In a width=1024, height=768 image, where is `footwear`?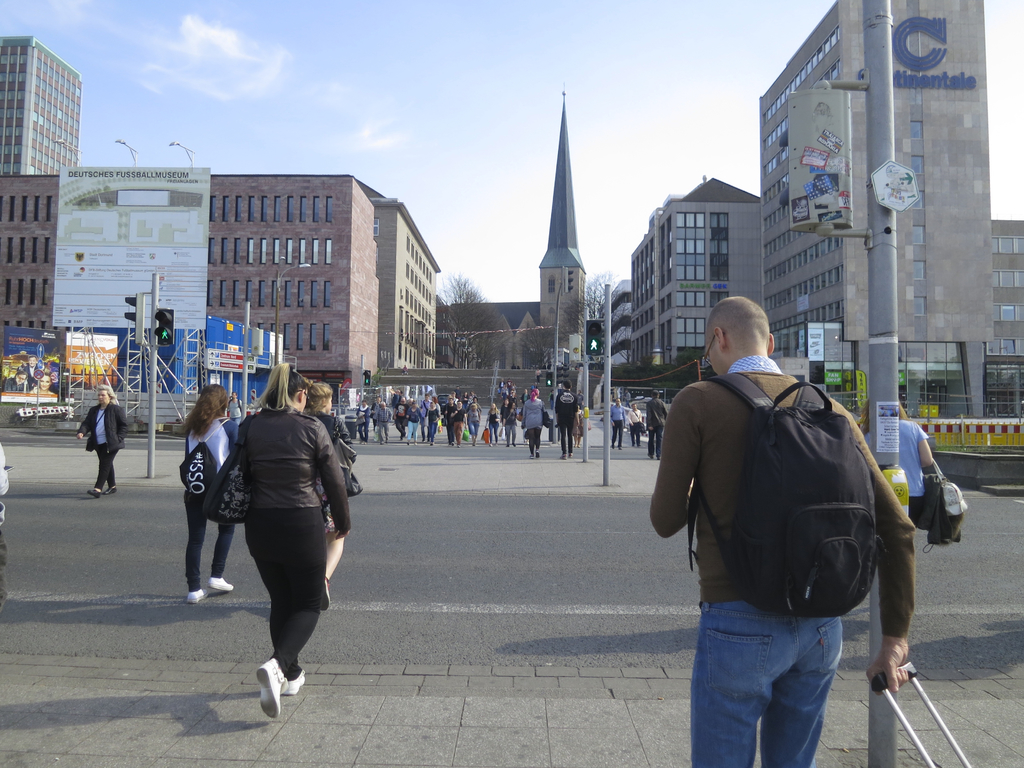
(533,448,540,459).
